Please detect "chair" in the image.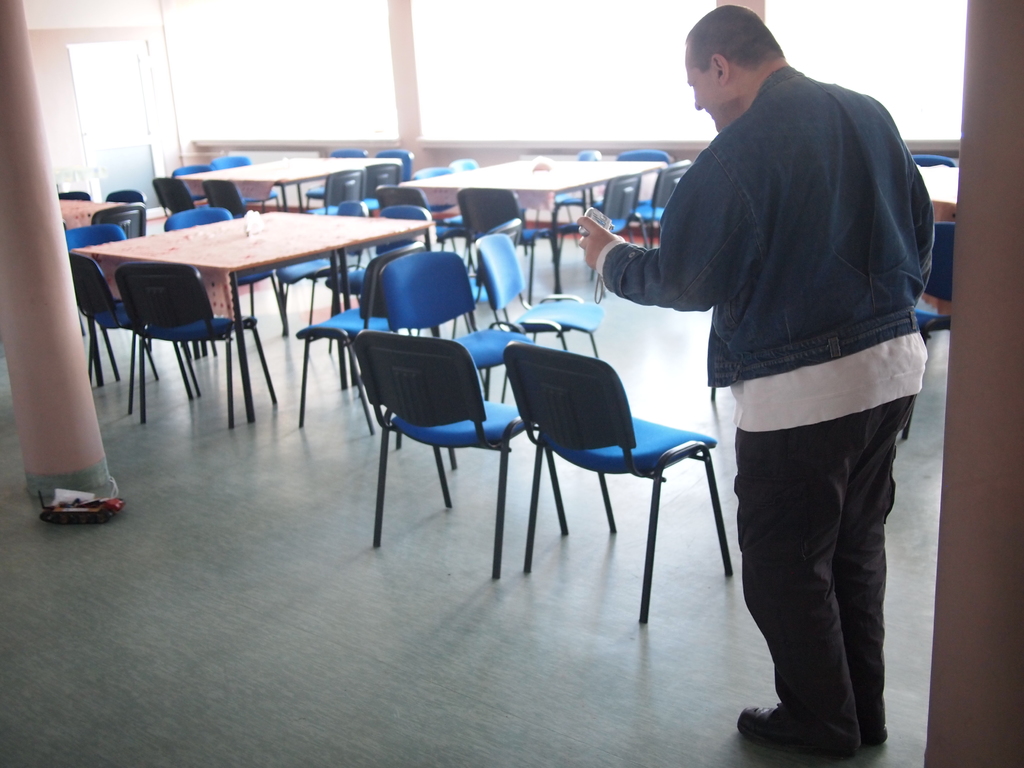
select_region(904, 221, 963, 437).
